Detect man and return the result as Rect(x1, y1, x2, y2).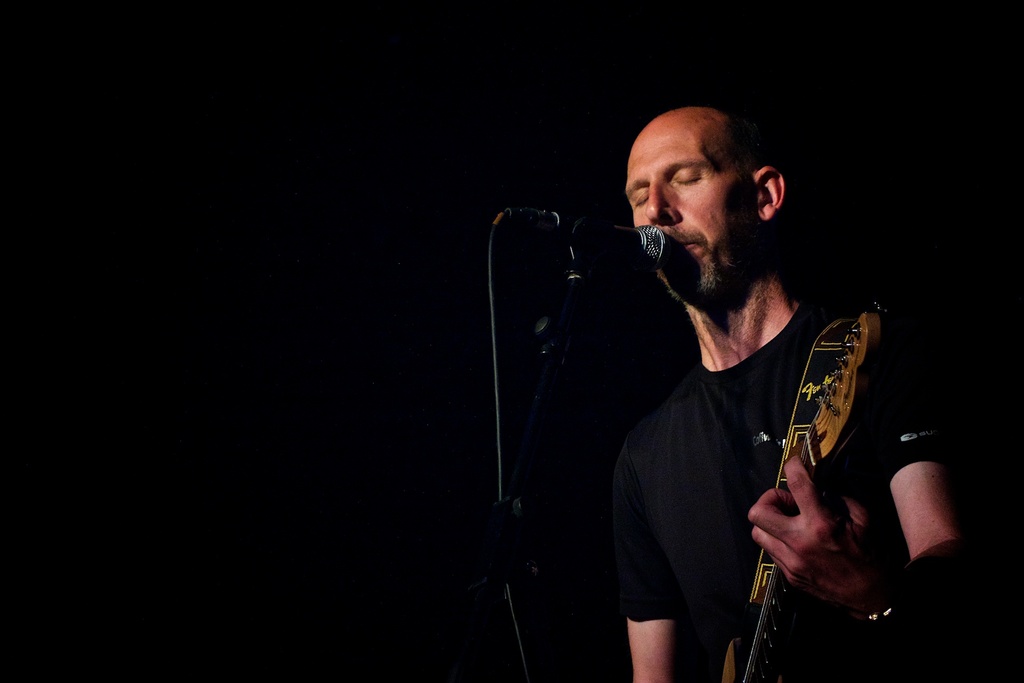
Rect(524, 99, 927, 672).
